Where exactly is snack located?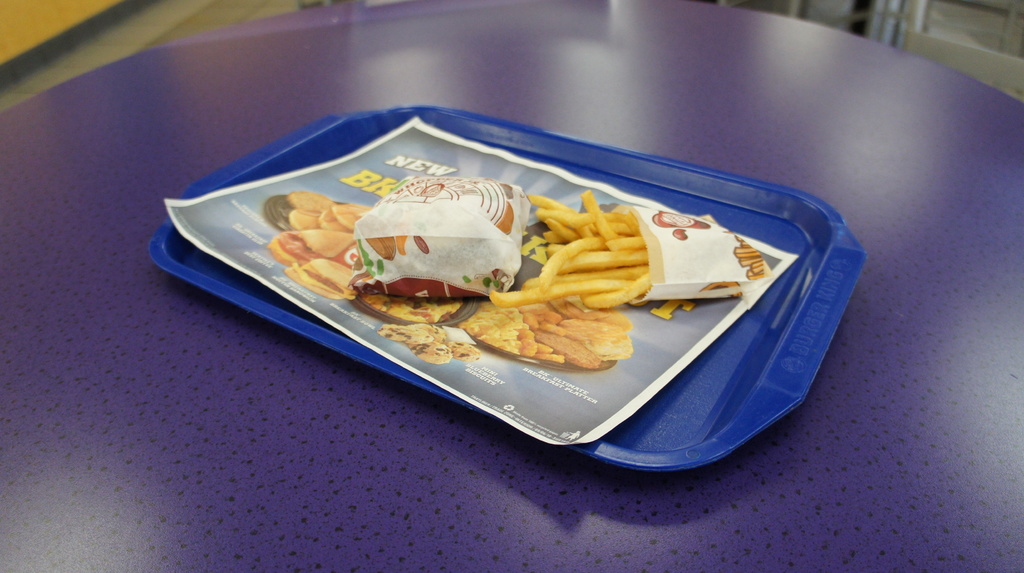
Its bounding box is [460, 293, 647, 372].
